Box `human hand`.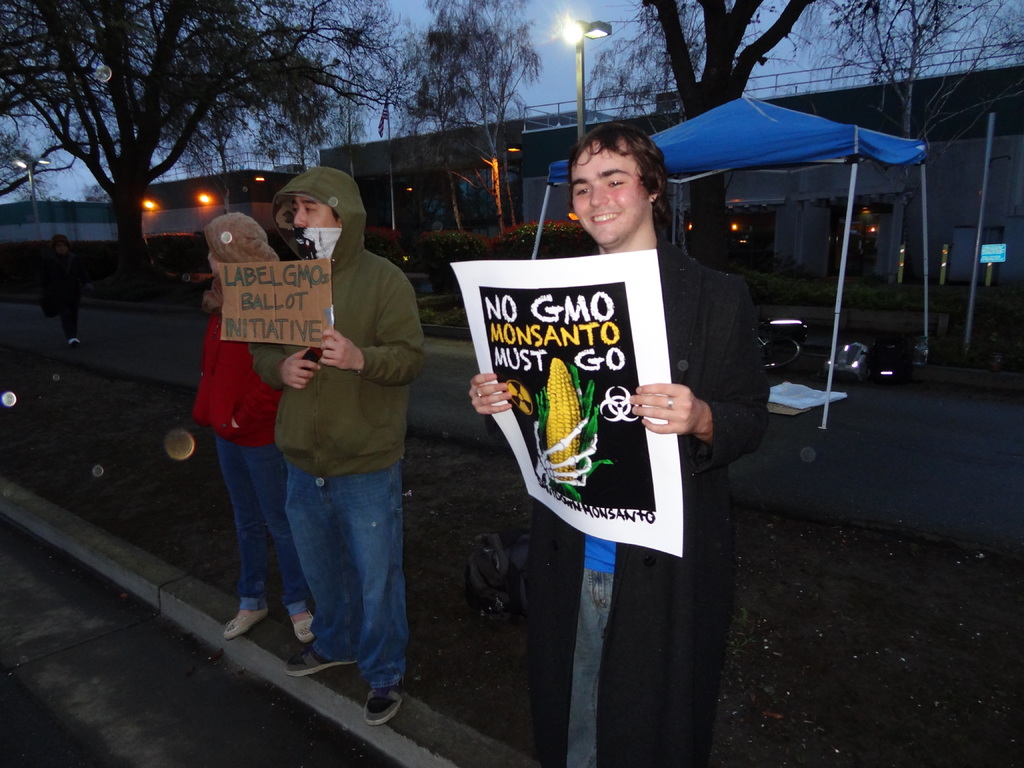
<bbox>624, 380, 705, 434</bbox>.
